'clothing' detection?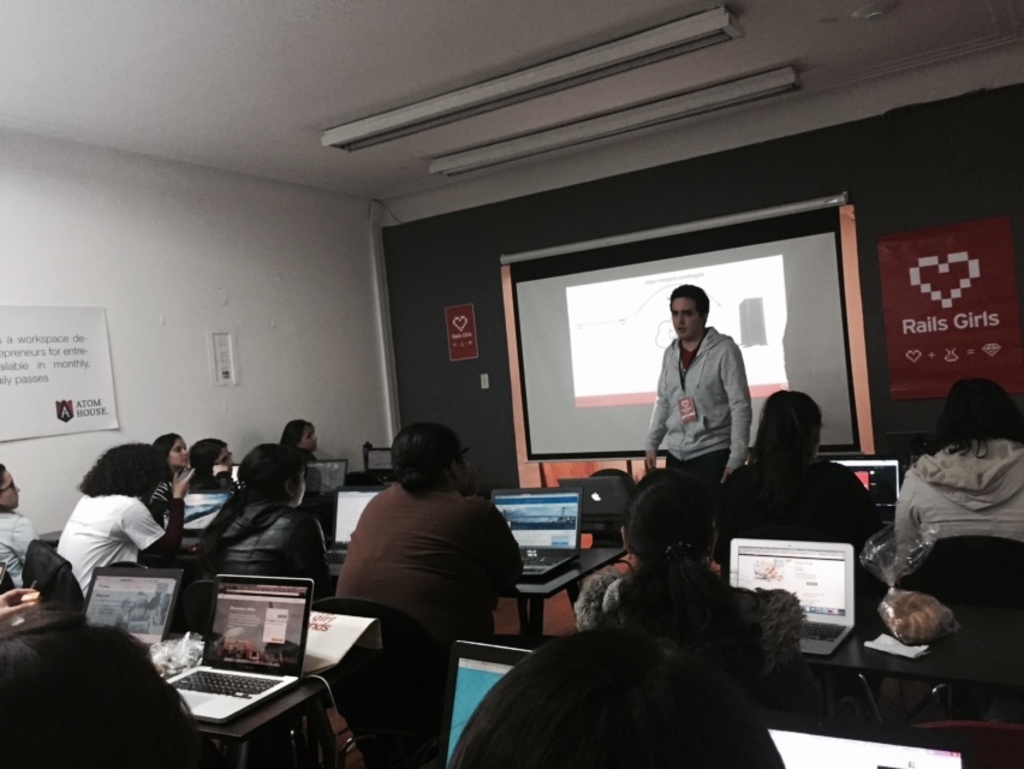
(left=572, top=580, right=806, bottom=699)
